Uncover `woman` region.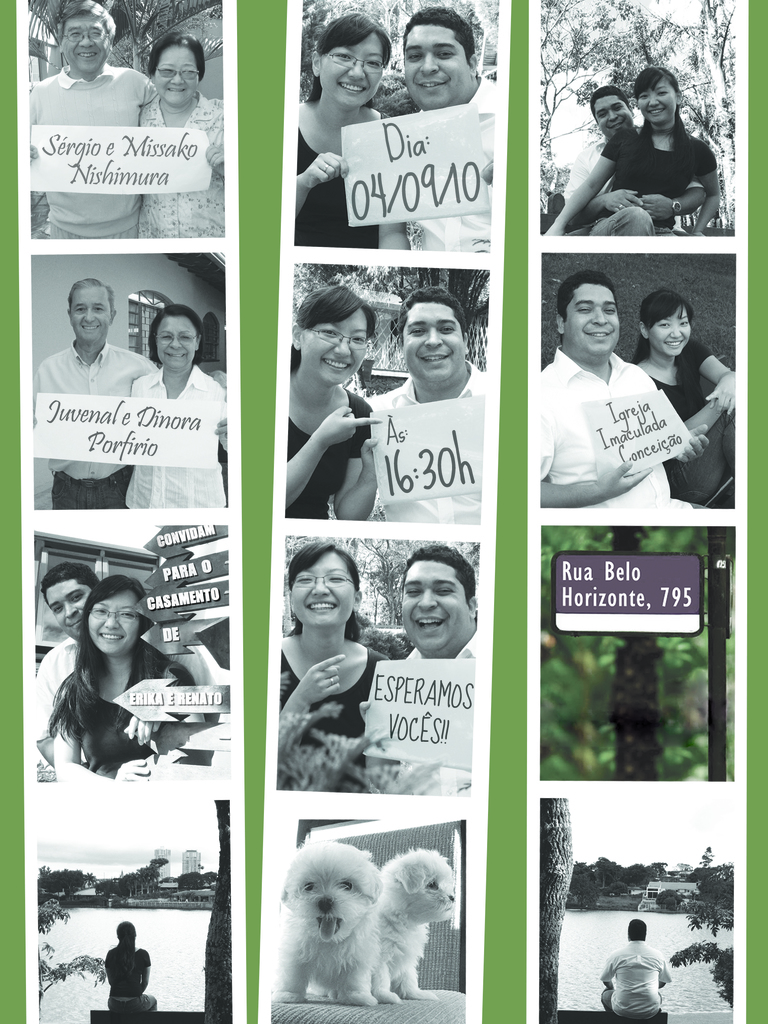
Uncovered: bbox(104, 918, 160, 1011).
